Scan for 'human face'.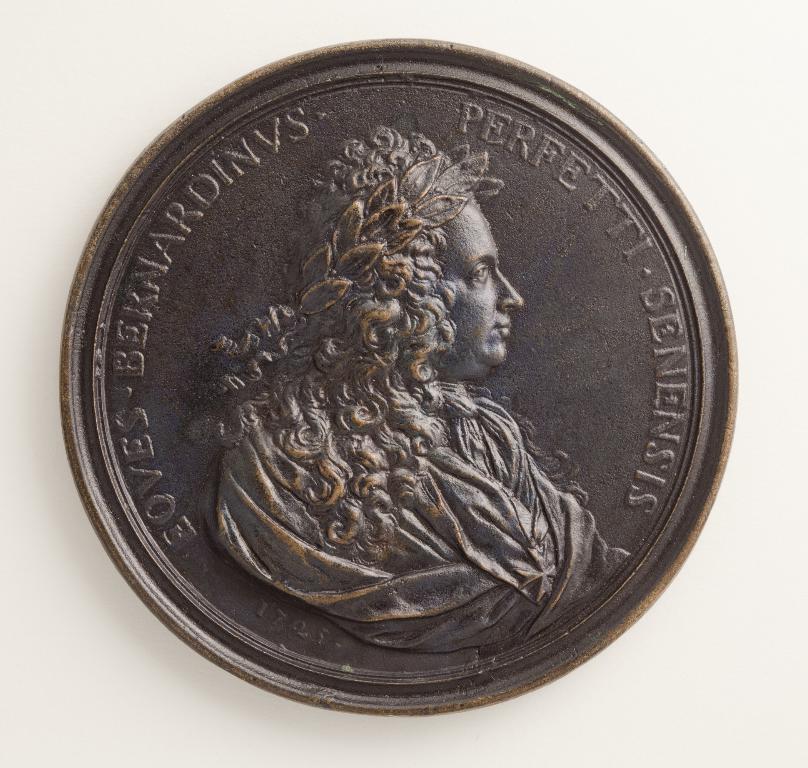
Scan result: bbox=[453, 238, 524, 382].
